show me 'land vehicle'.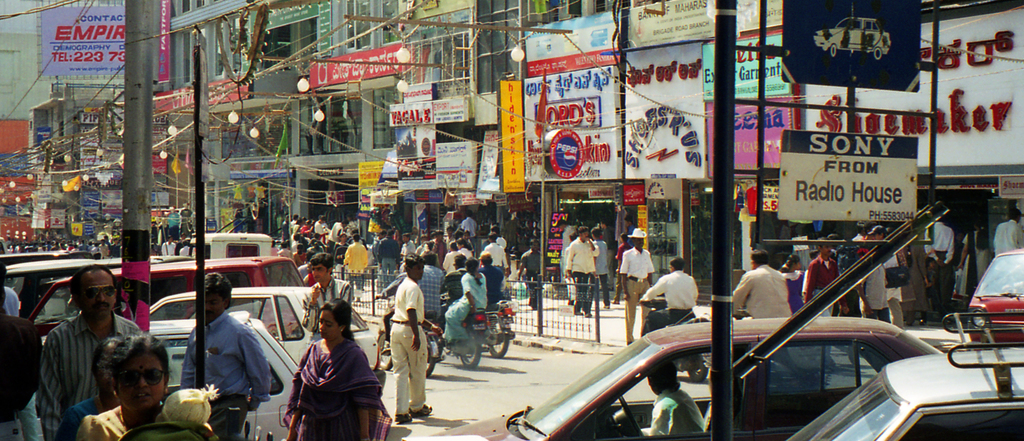
'land vehicle' is here: BBox(438, 293, 489, 369).
